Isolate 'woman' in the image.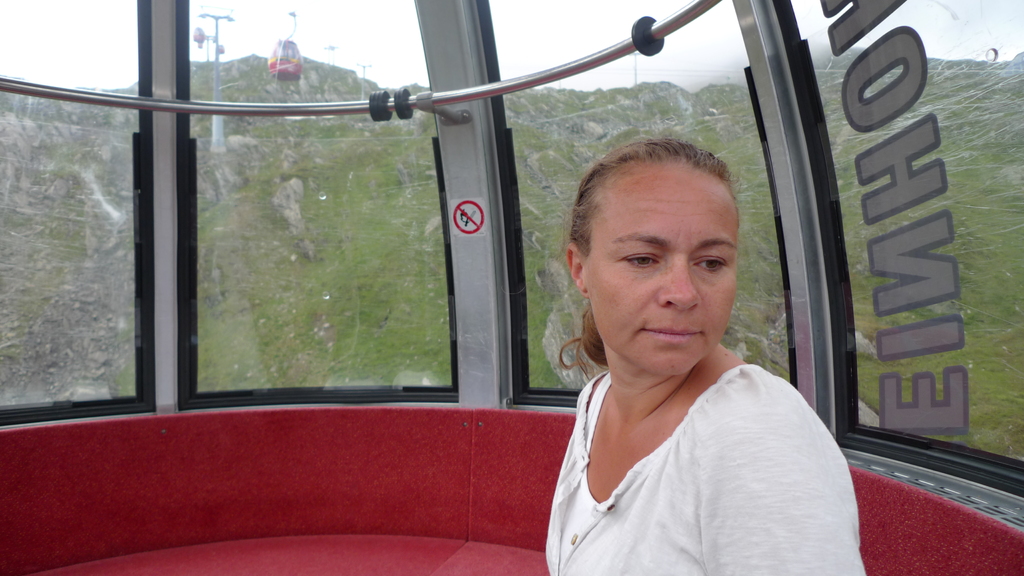
Isolated region: l=520, t=116, r=859, b=566.
